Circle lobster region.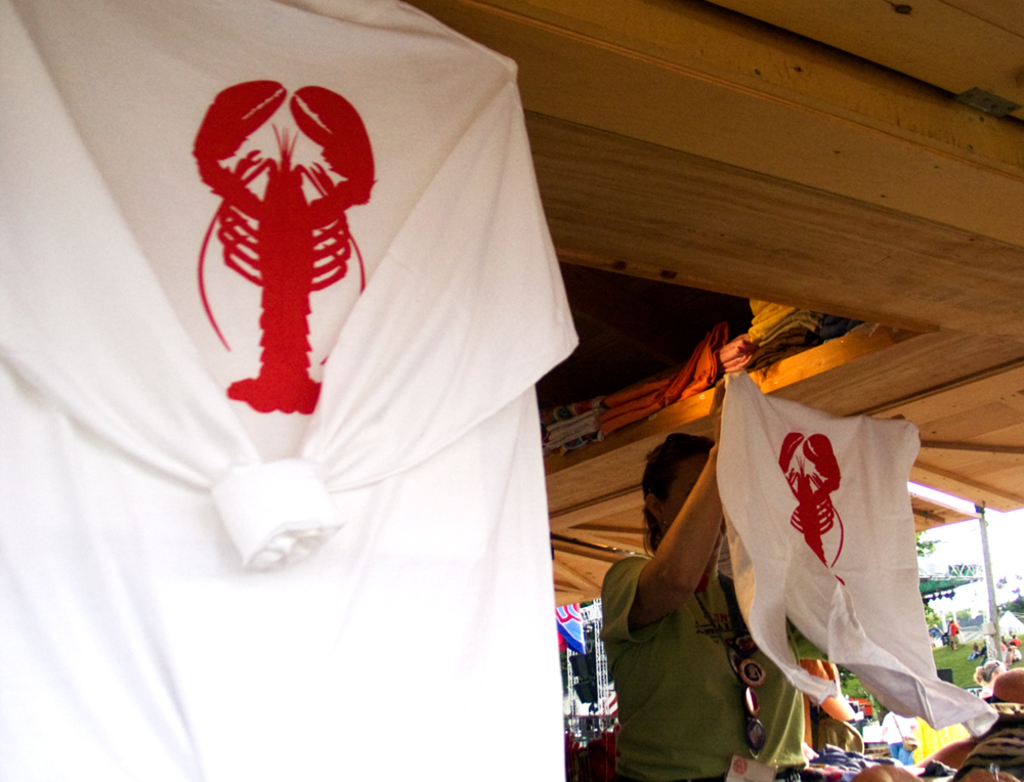
Region: BBox(199, 78, 375, 420).
